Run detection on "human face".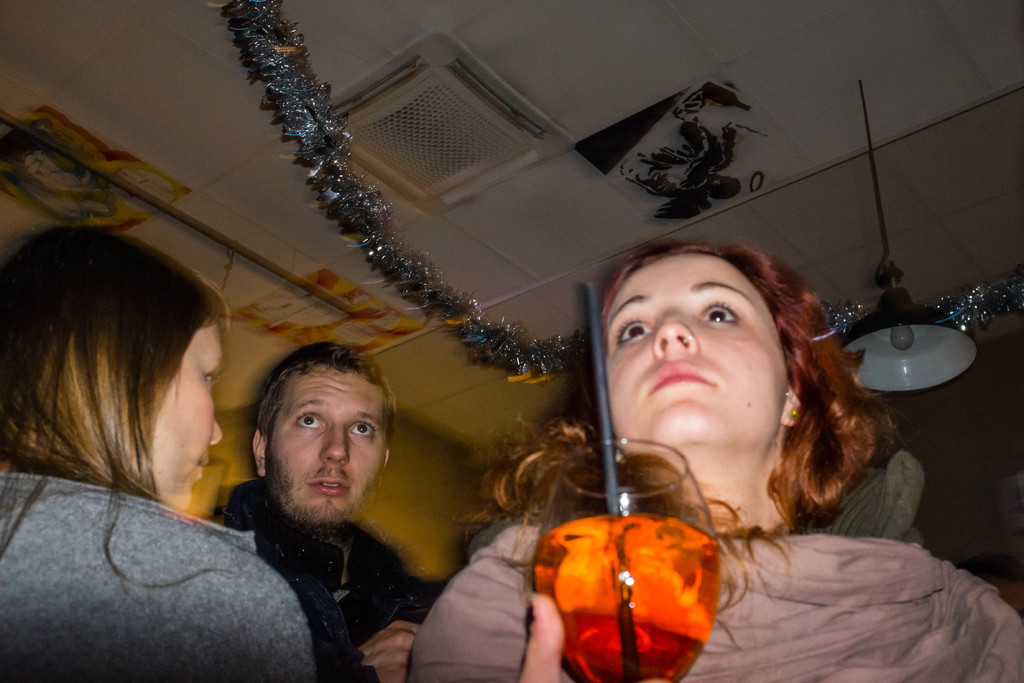
Result: 607:256:783:449.
